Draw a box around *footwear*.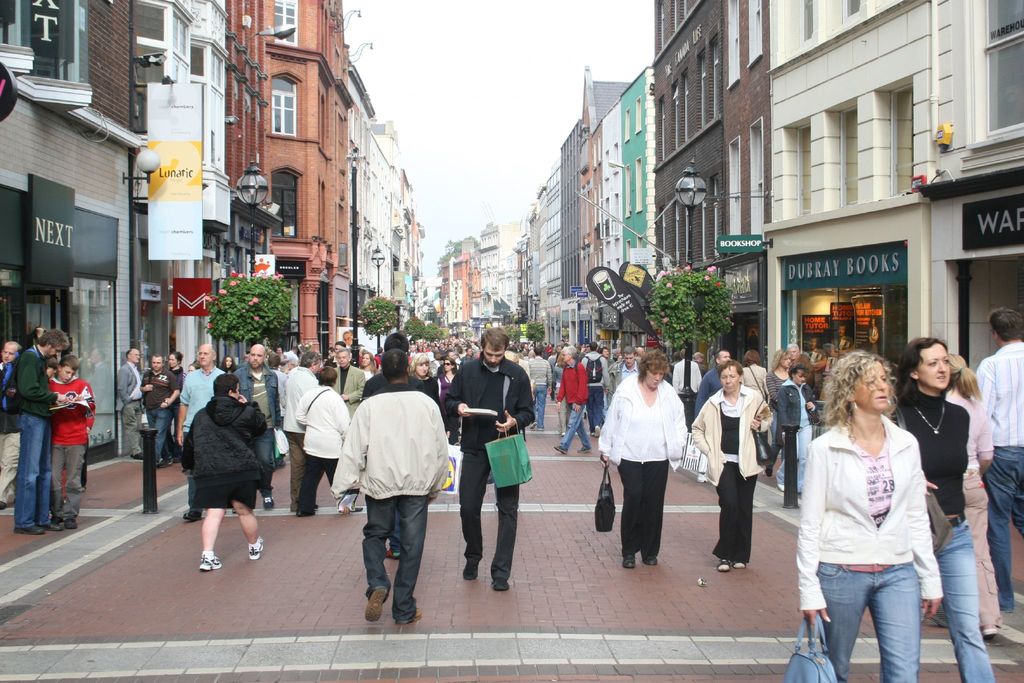
<bbox>644, 554, 657, 565</bbox>.
